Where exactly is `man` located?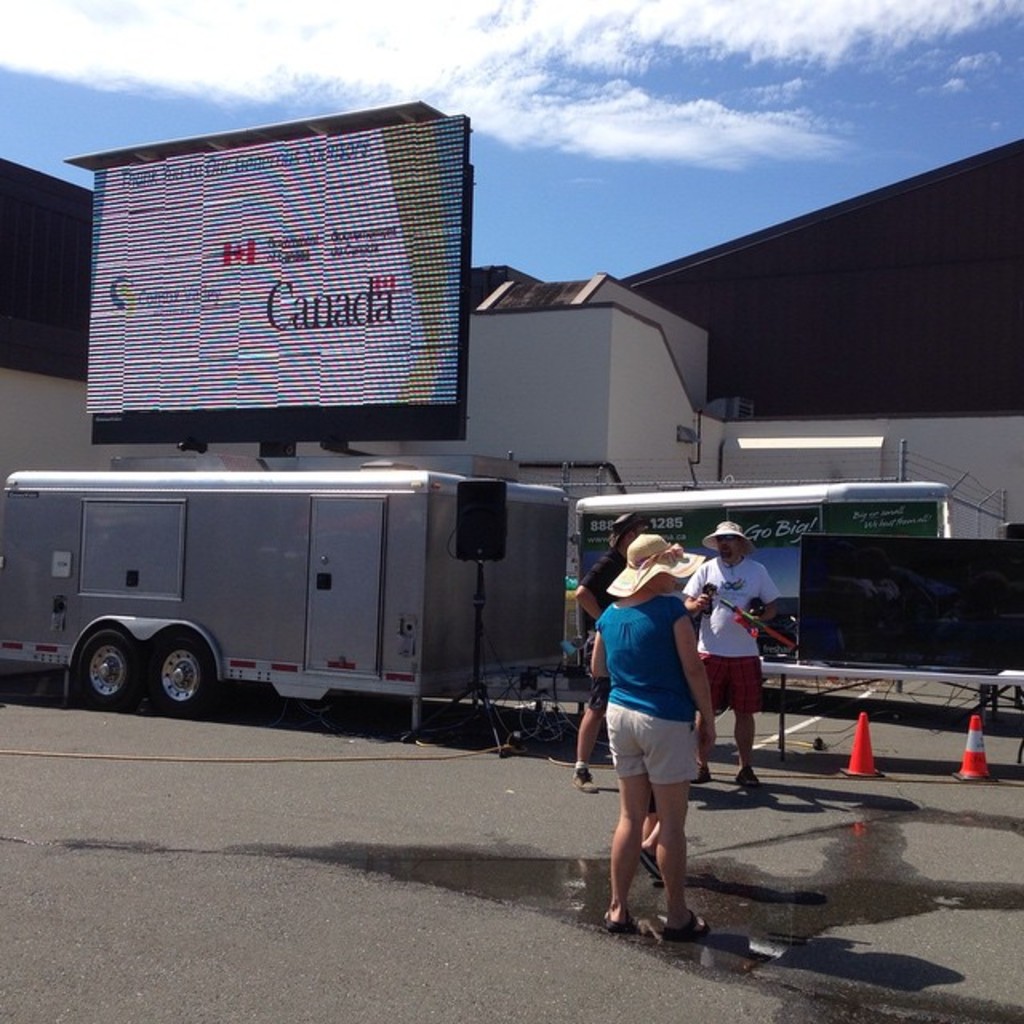
Its bounding box is pyautogui.locateOnScreen(578, 514, 670, 787).
